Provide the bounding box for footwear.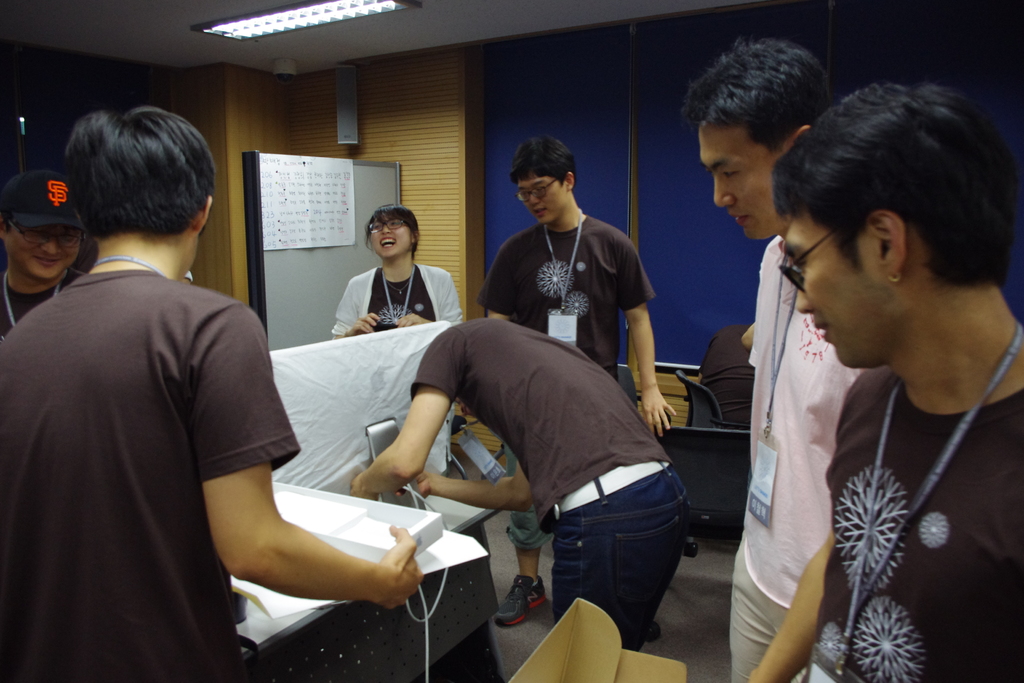
(left=499, top=572, right=553, bottom=629).
